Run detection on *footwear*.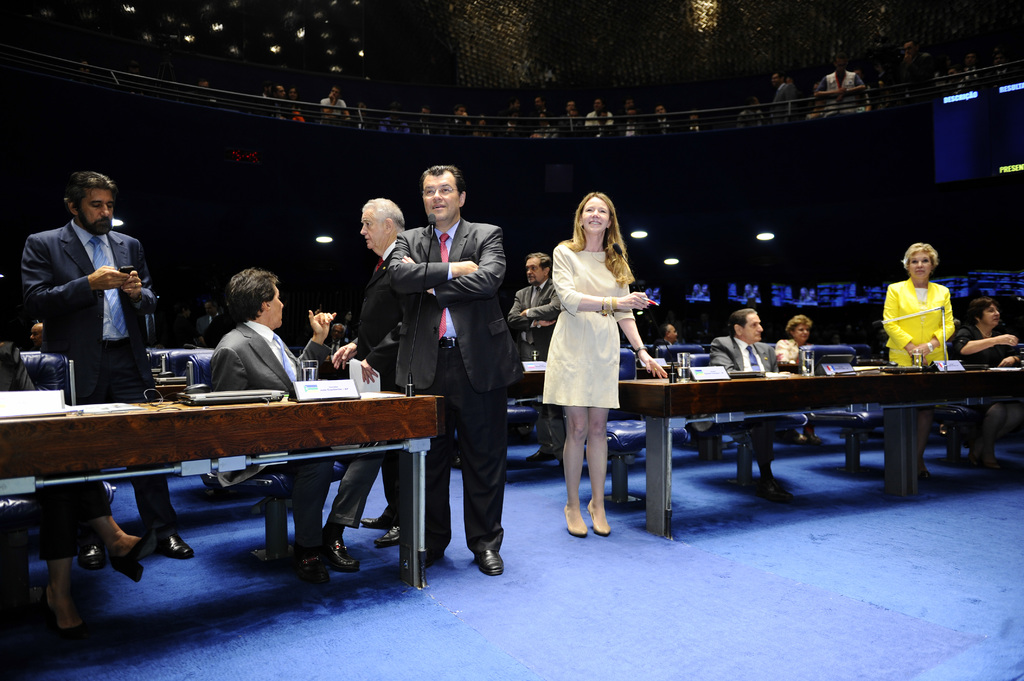
Result: 525 447 557 464.
